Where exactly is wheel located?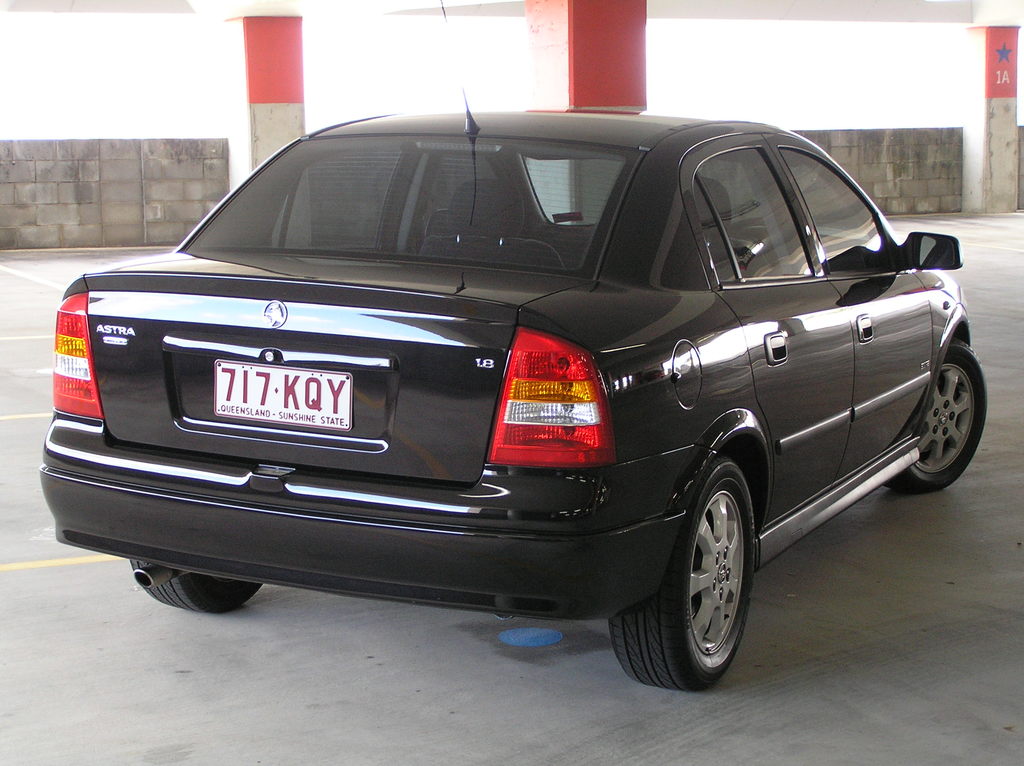
Its bounding box is x1=132, y1=560, x2=267, y2=610.
